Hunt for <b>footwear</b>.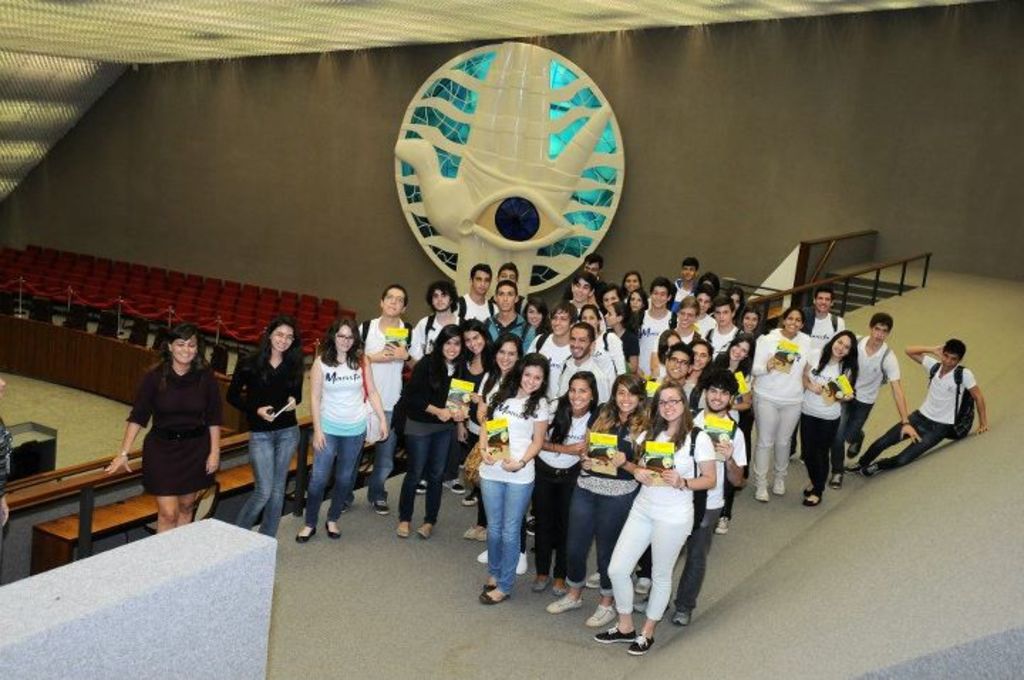
Hunted down at 801:489:821:504.
